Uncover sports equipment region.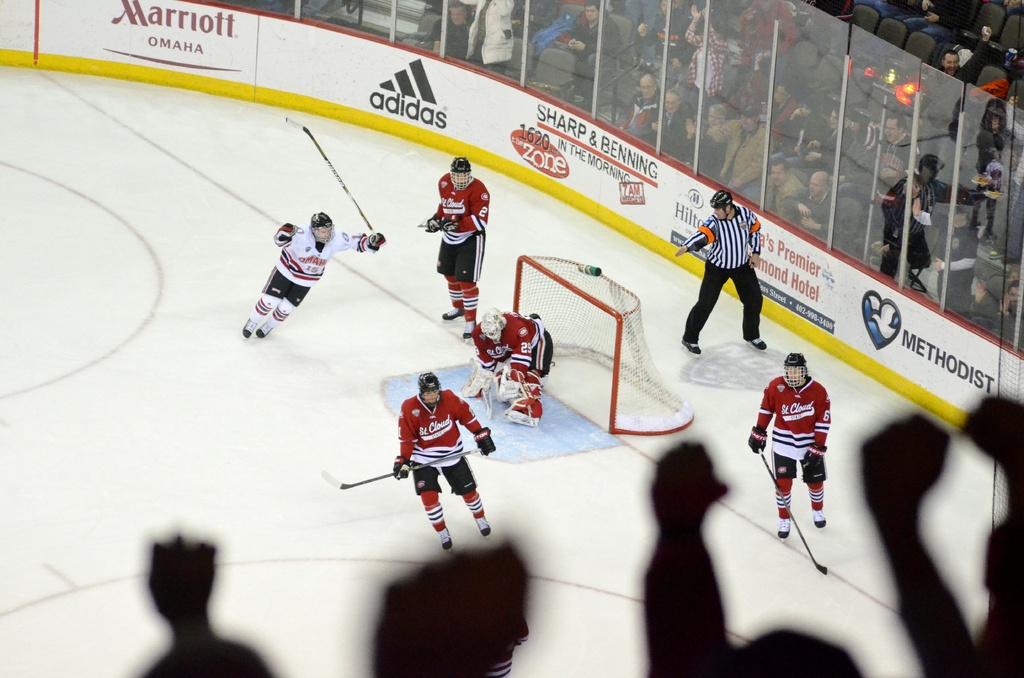
Uncovered: 744 420 766 458.
